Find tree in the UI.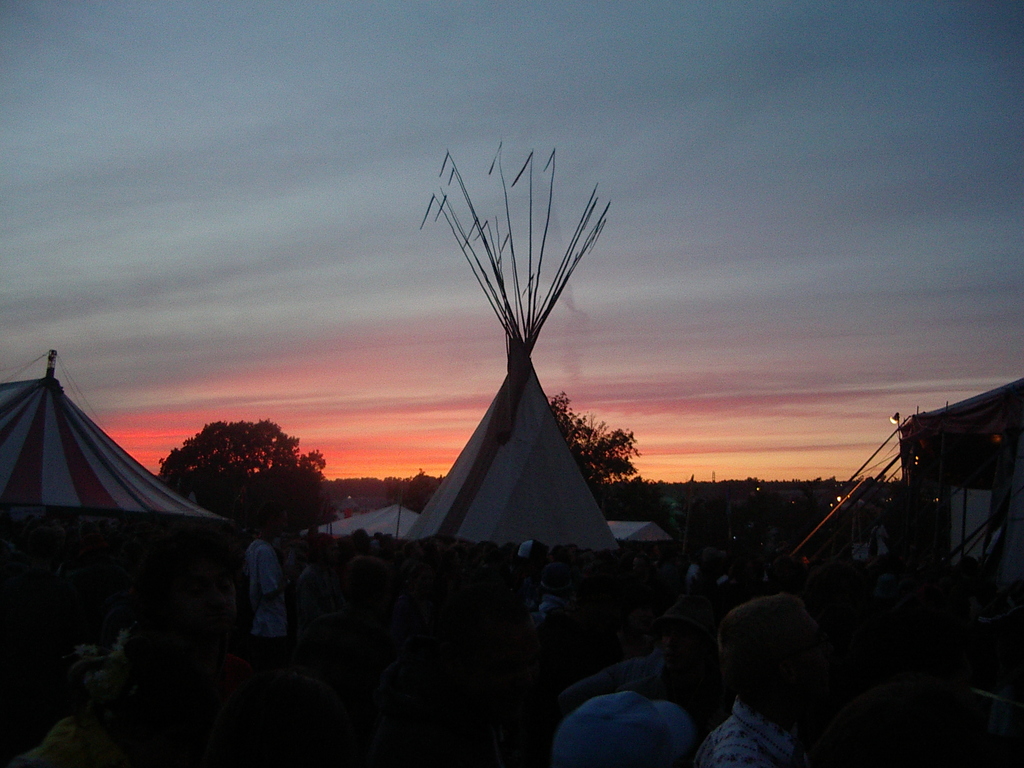
UI element at 552/395/642/492.
